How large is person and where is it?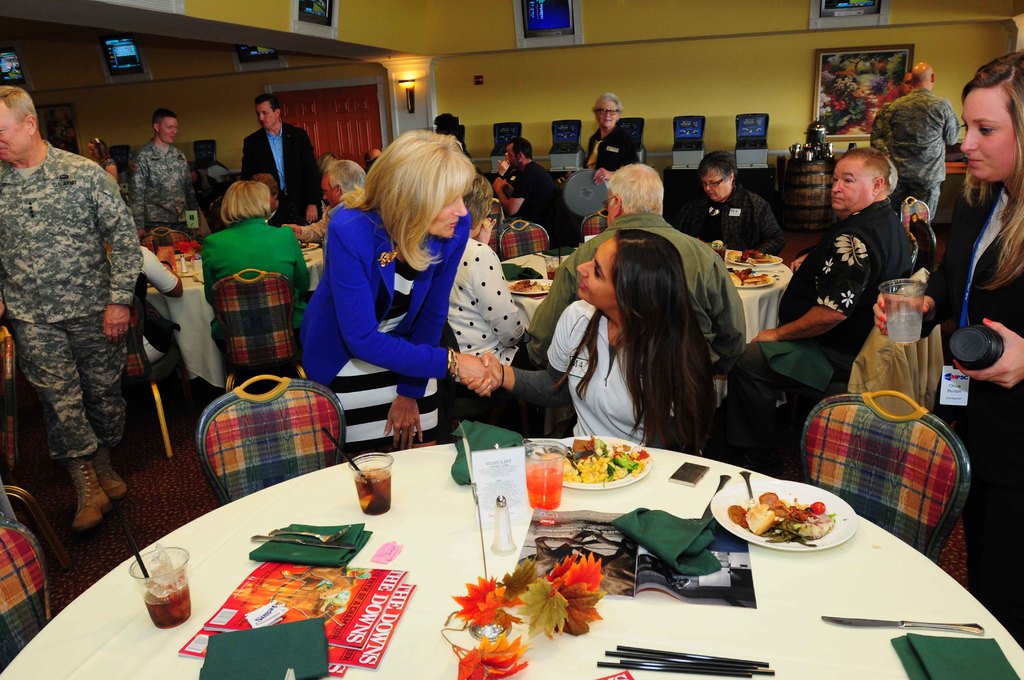
Bounding box: Rect(291, 127, 505, 460).
